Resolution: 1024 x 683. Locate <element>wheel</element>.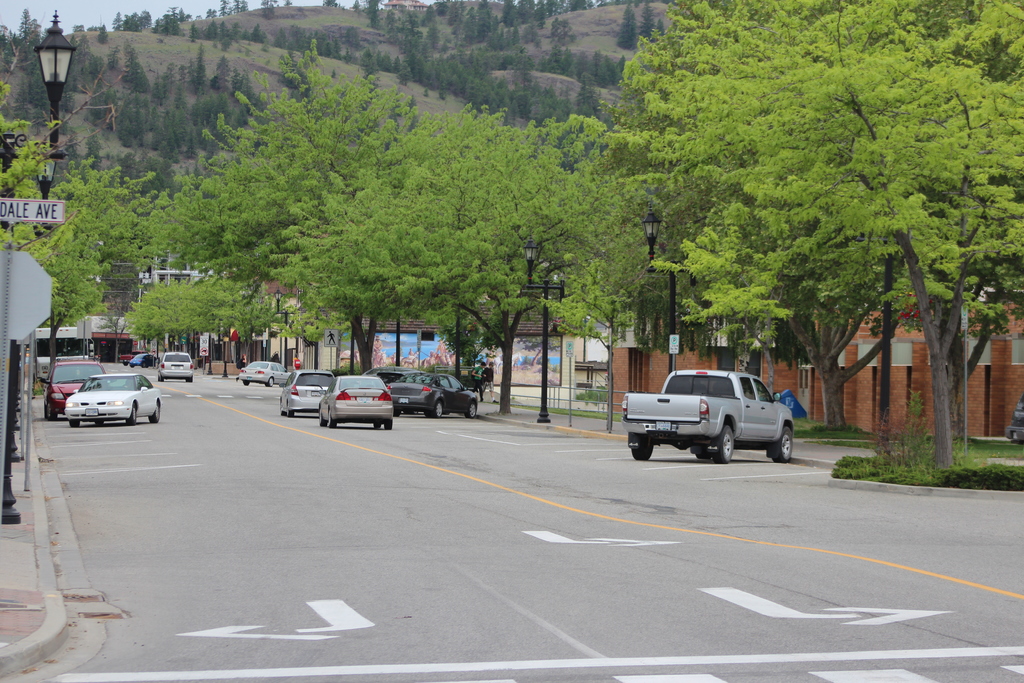
395/410/401/416.
